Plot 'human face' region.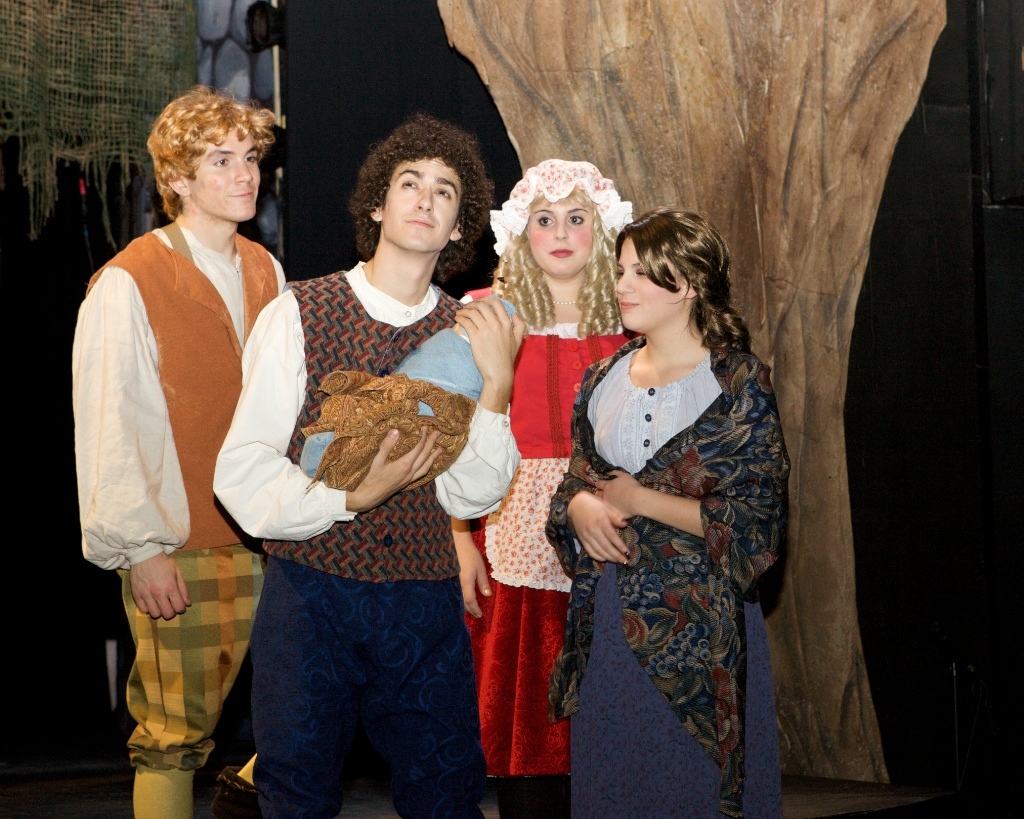
Plotted at {"x1": 617, "y1": 241, "x2": 681, "y2": 332}.
